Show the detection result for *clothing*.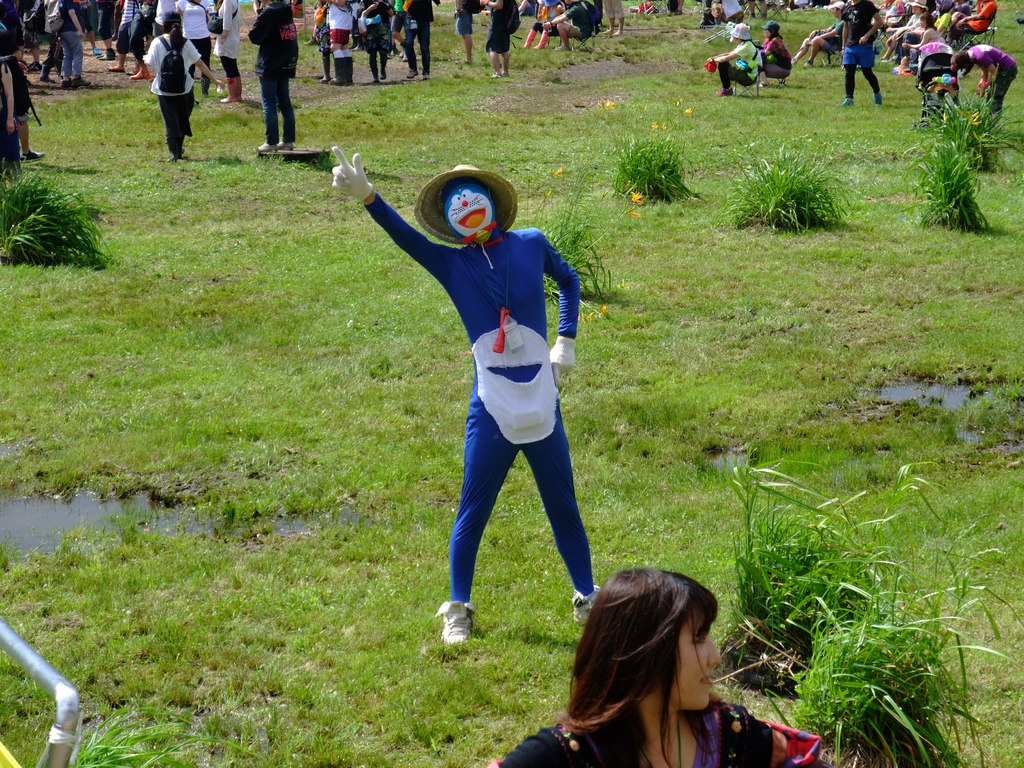
bbox=(886, 15, 915, 53).
